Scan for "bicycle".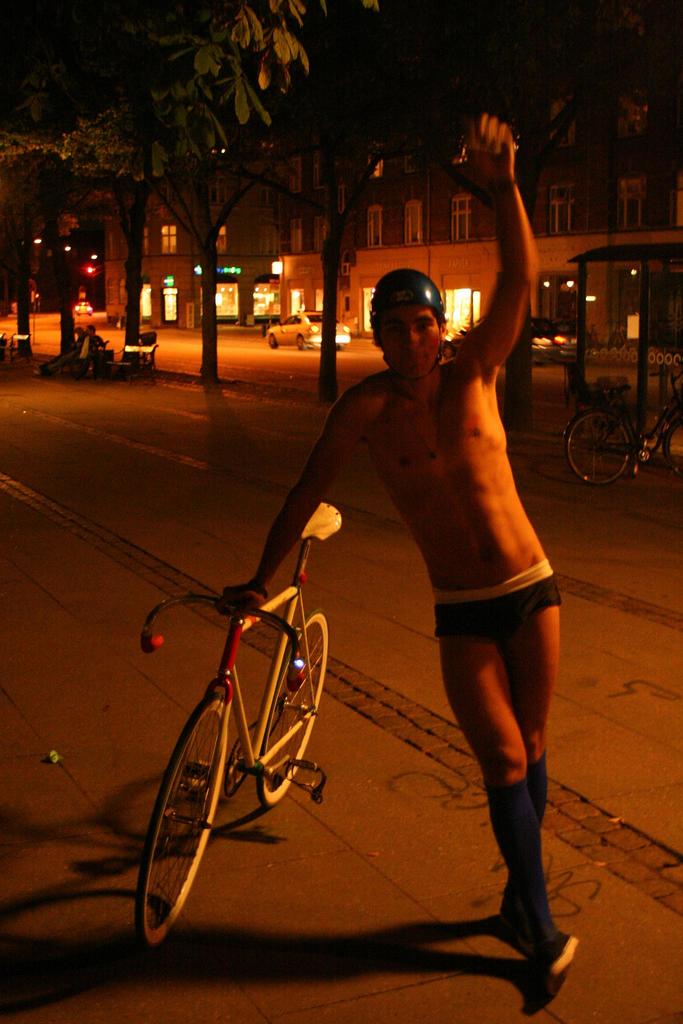
Scan result: (128,526,355,951).
